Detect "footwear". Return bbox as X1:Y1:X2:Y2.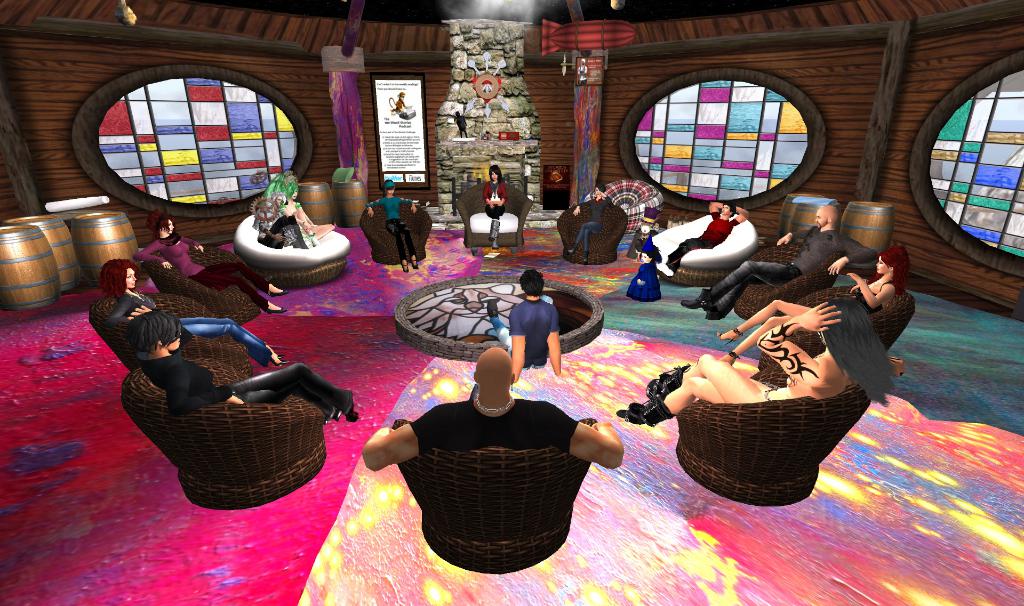
564:243:579:256.
